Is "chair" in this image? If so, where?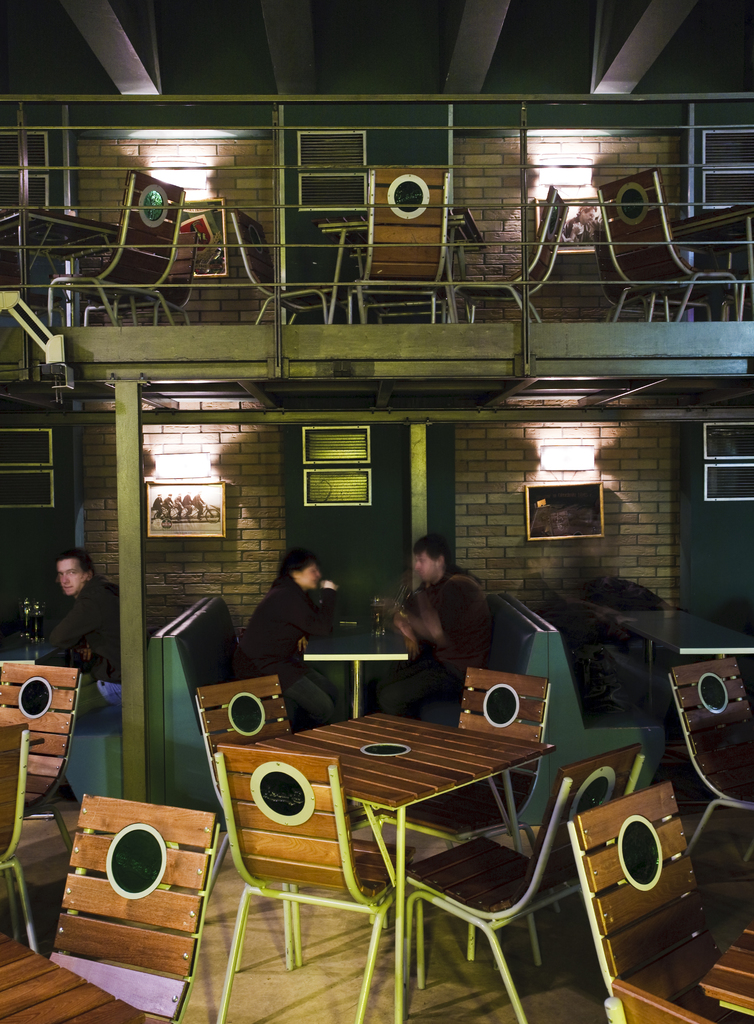
Yes, at BBox(567, 787, 753, 1023).
